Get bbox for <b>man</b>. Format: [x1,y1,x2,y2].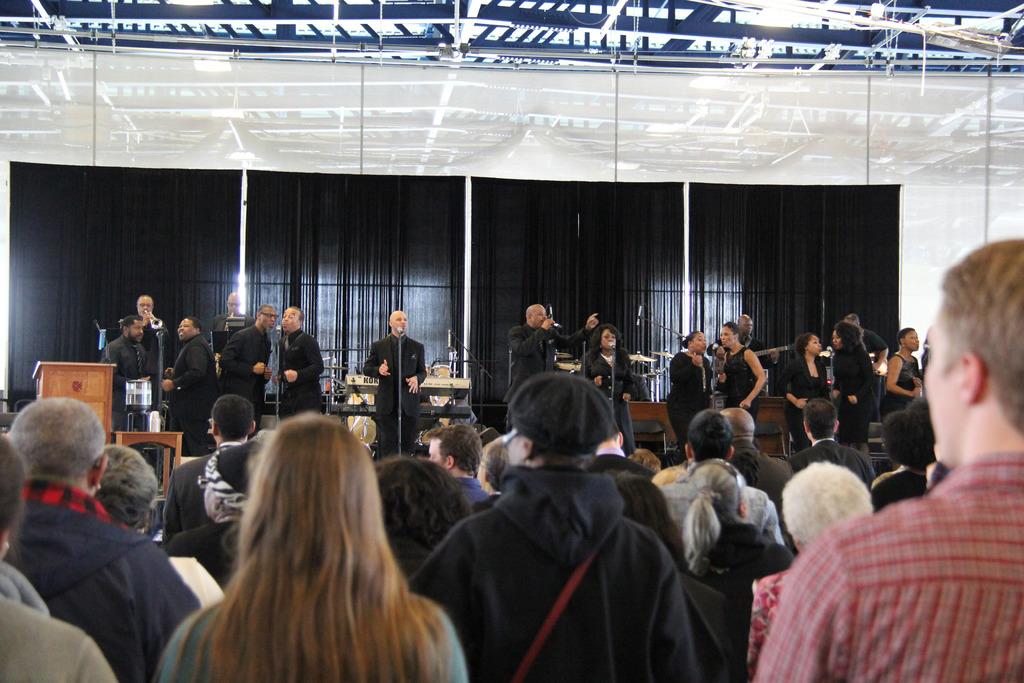
[871,393,942,516].
